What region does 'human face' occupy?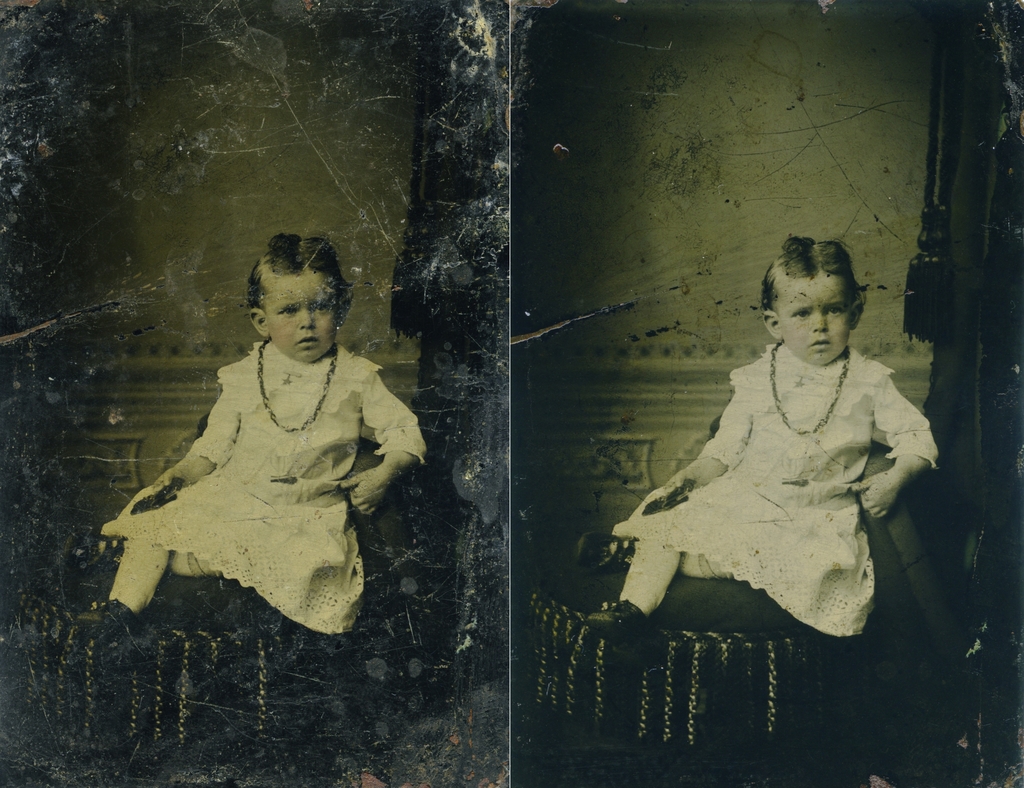
box=[268, 270, 349, 361].
